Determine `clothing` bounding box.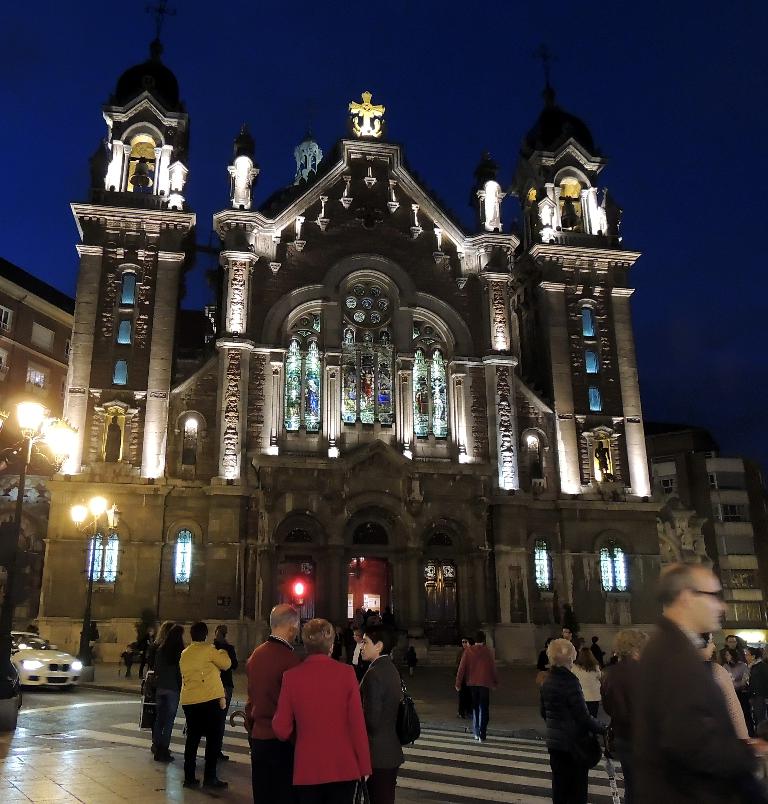
Determined: 462, 683, 483, 737.
